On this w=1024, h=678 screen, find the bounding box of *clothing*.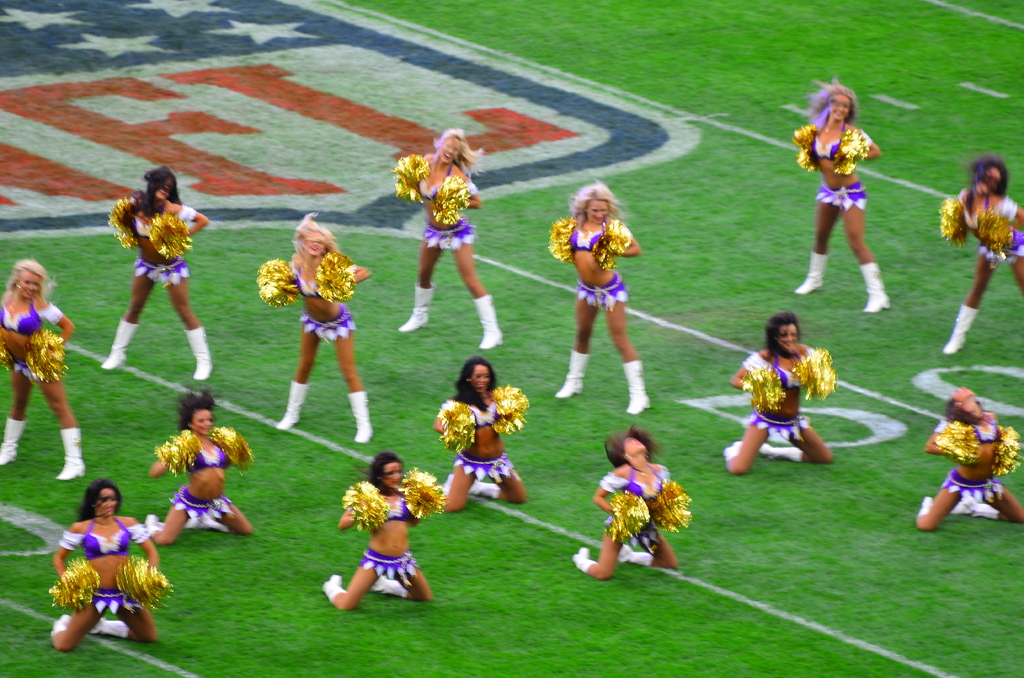
Bounding box: 131,212,196,280.
